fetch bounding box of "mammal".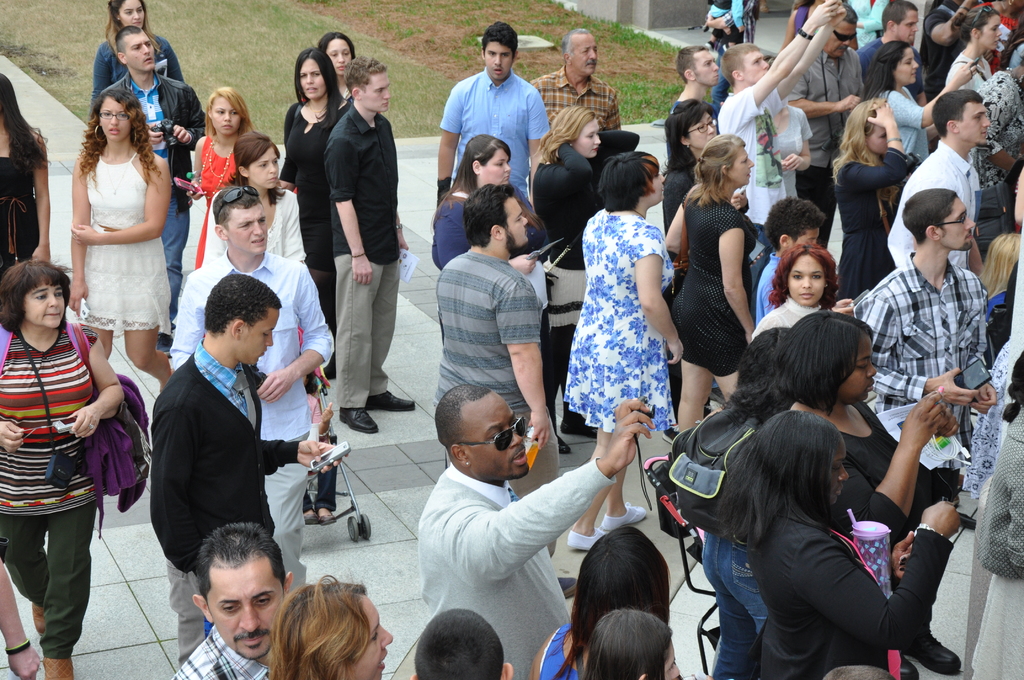
Bbox: left=278, top=48, right=349, bottom=316.
